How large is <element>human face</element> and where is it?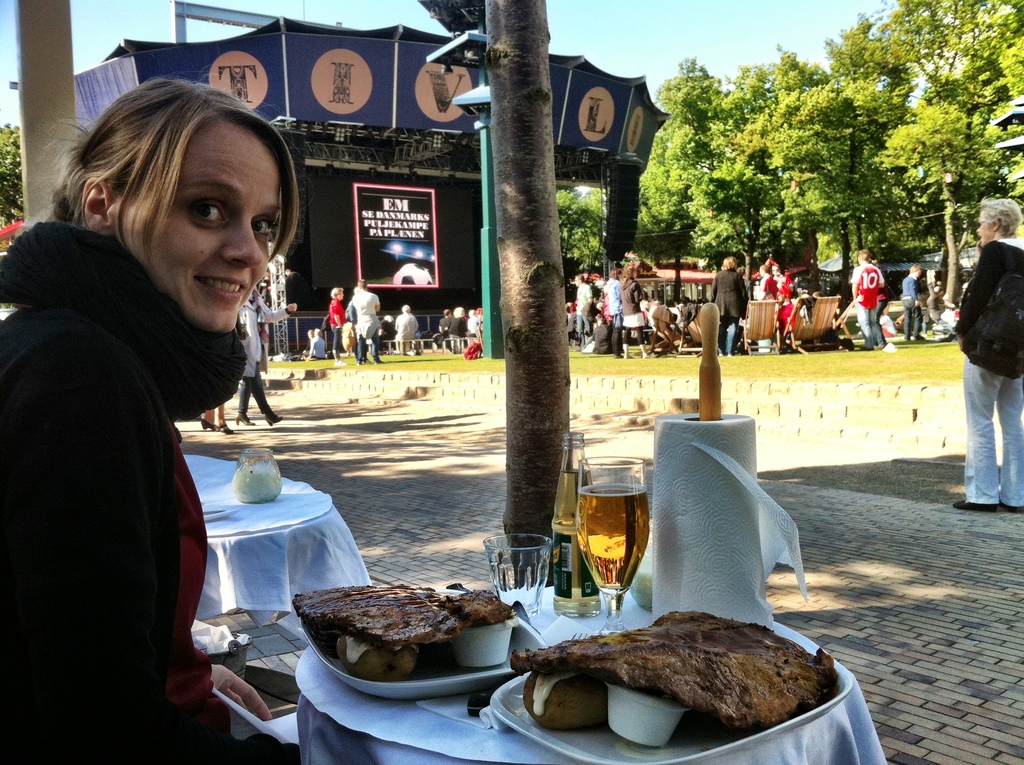
Bounding box: bbox(336, 287, 344, 302).
